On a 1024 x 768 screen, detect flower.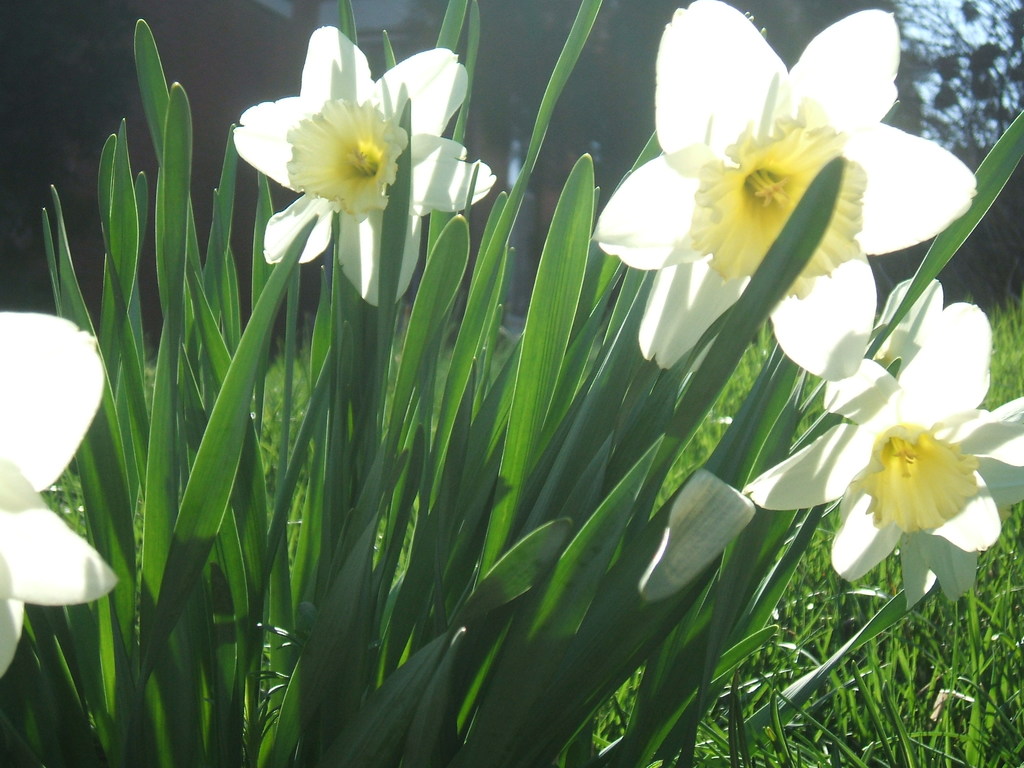
{"x1": 0, "y1": 309, "x2": 117, "y2": 676}.
